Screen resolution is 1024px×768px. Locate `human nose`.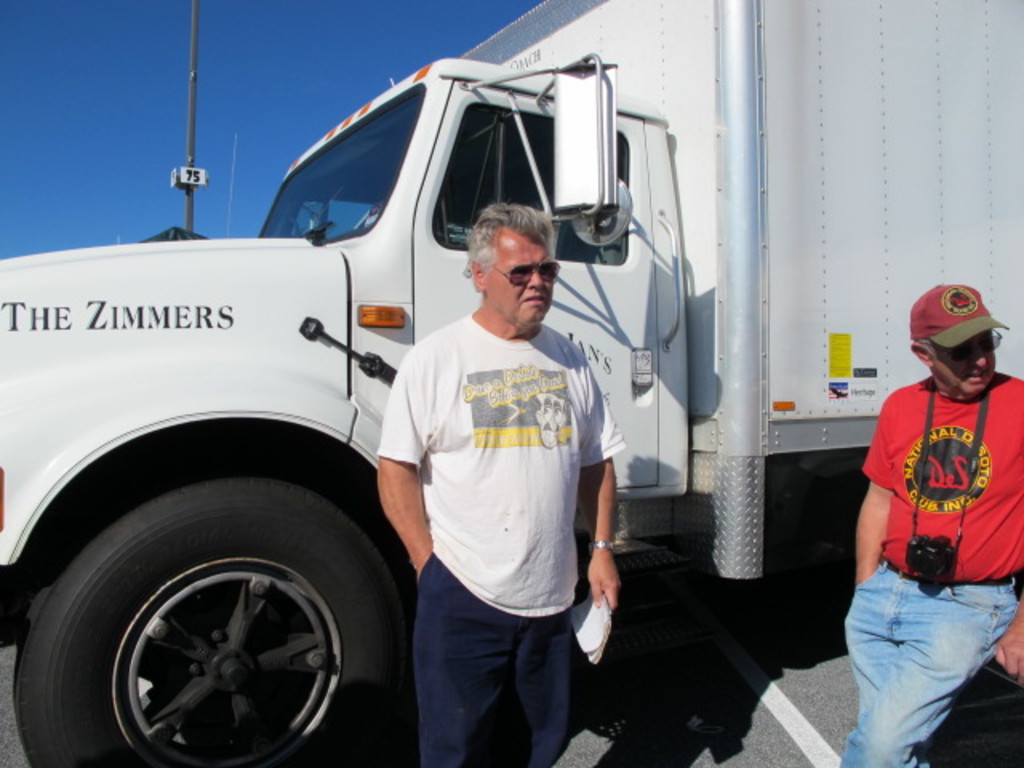
(526, 269, 542, 290).
